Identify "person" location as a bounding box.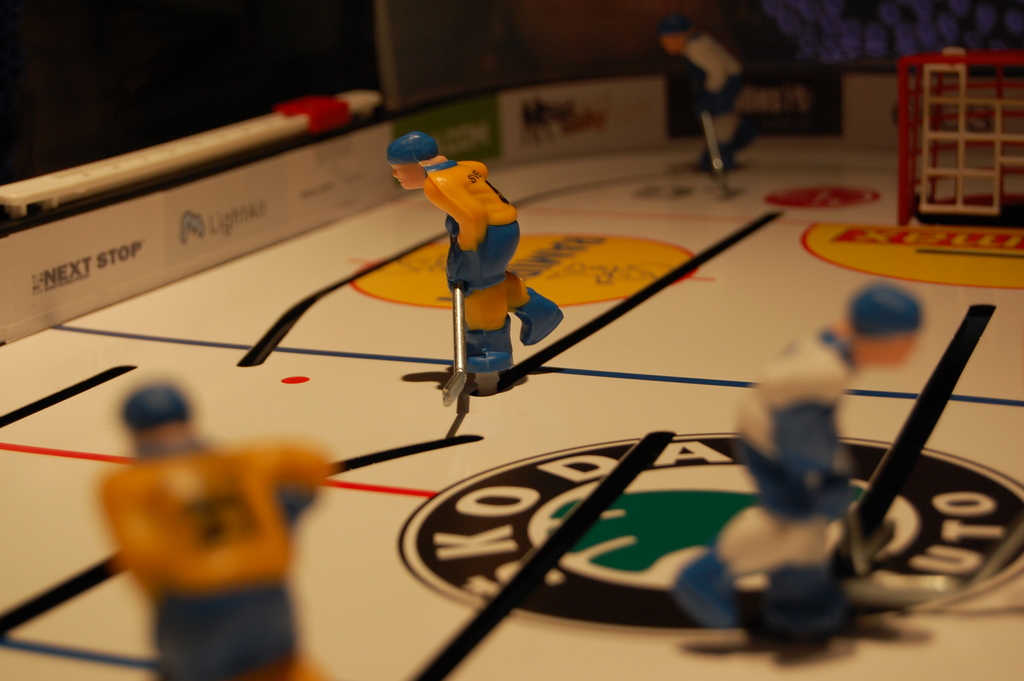
select_region(387, 127, 564, 375).
